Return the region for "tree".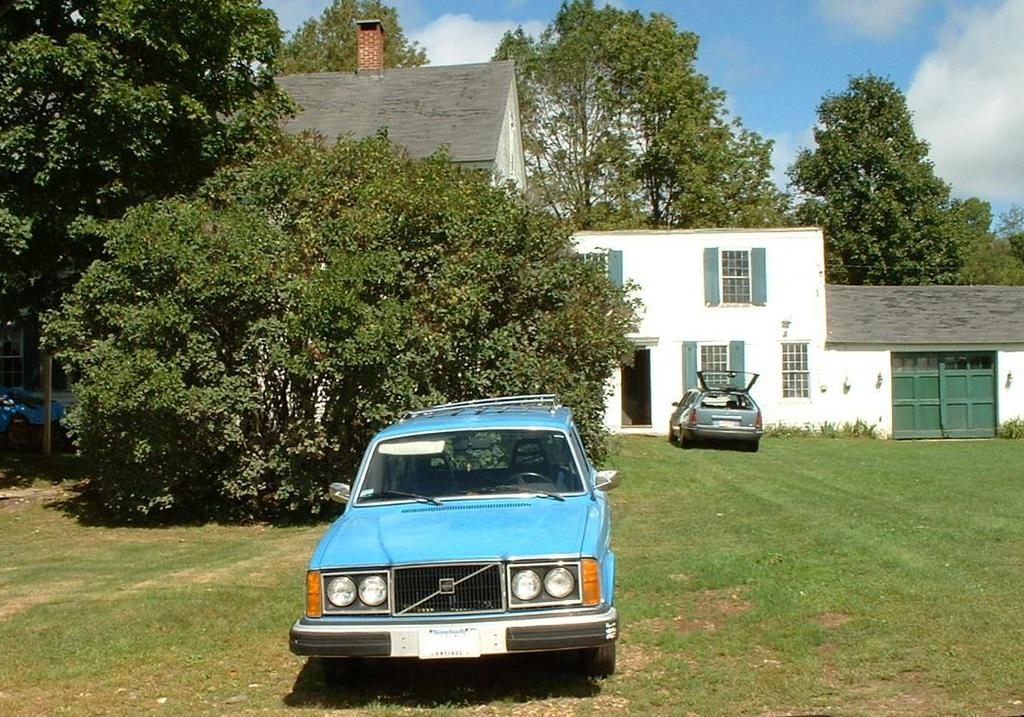
[254,0,433,77].
